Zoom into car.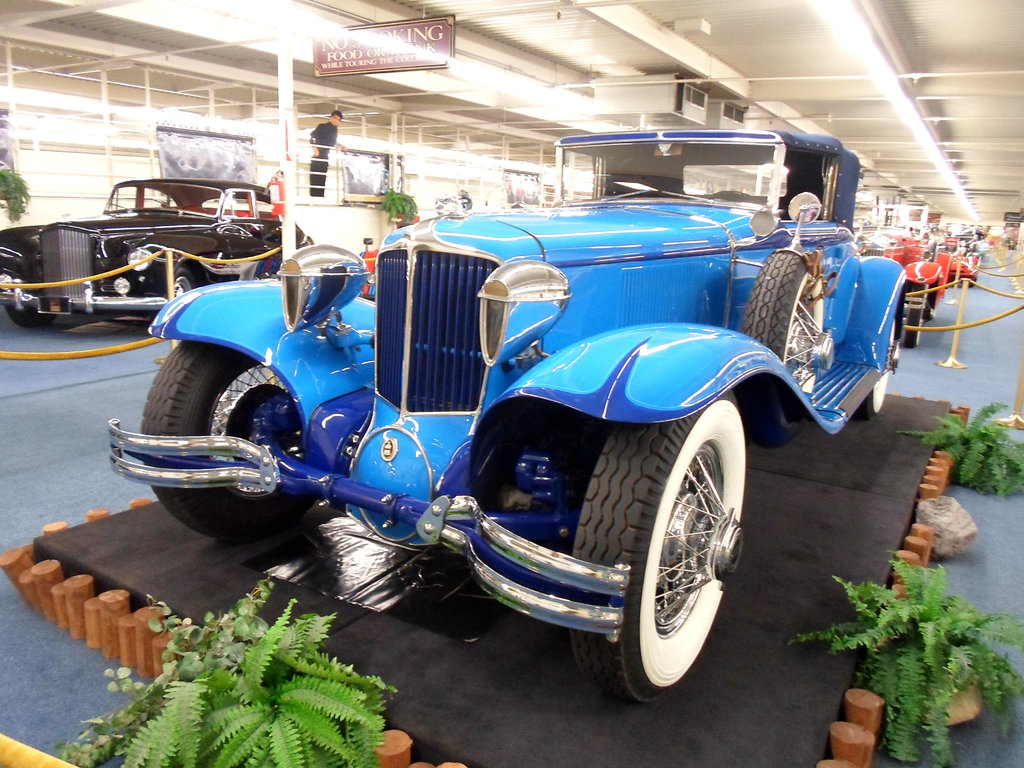
Zoom target: Rect(0, 177, 313, 331).
